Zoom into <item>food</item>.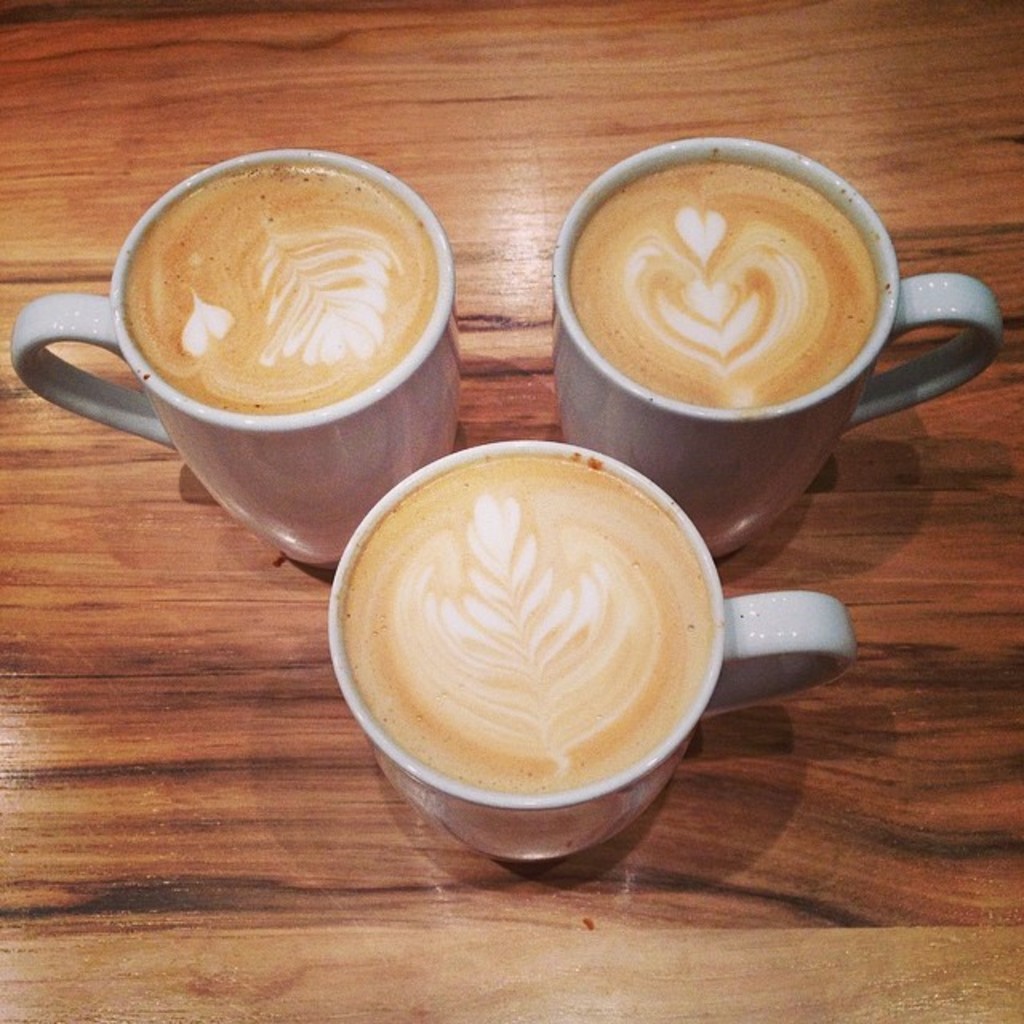
Zoom target: [left=347, top=458, right=717, bottom=797].
